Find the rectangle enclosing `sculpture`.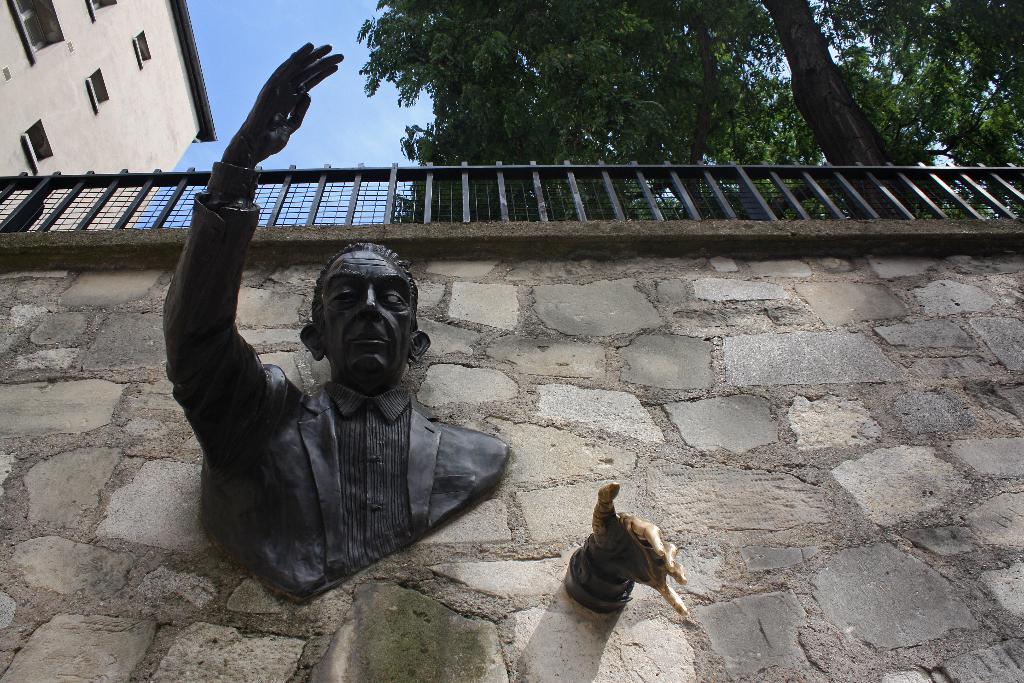
(172, 159, 521, 603).
